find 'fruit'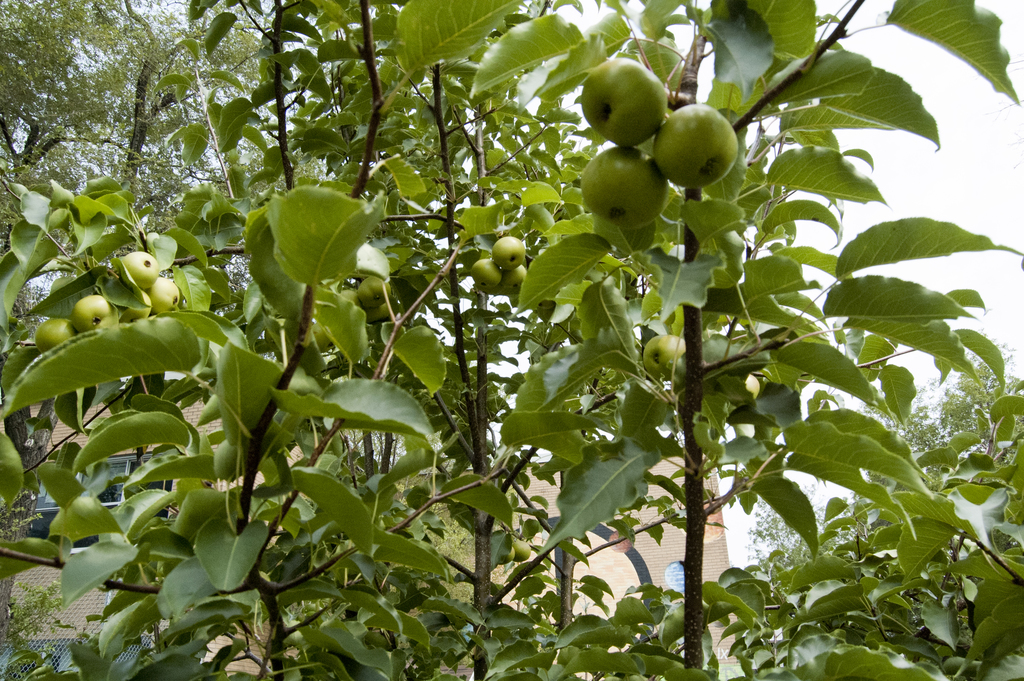
654:104:741:188
